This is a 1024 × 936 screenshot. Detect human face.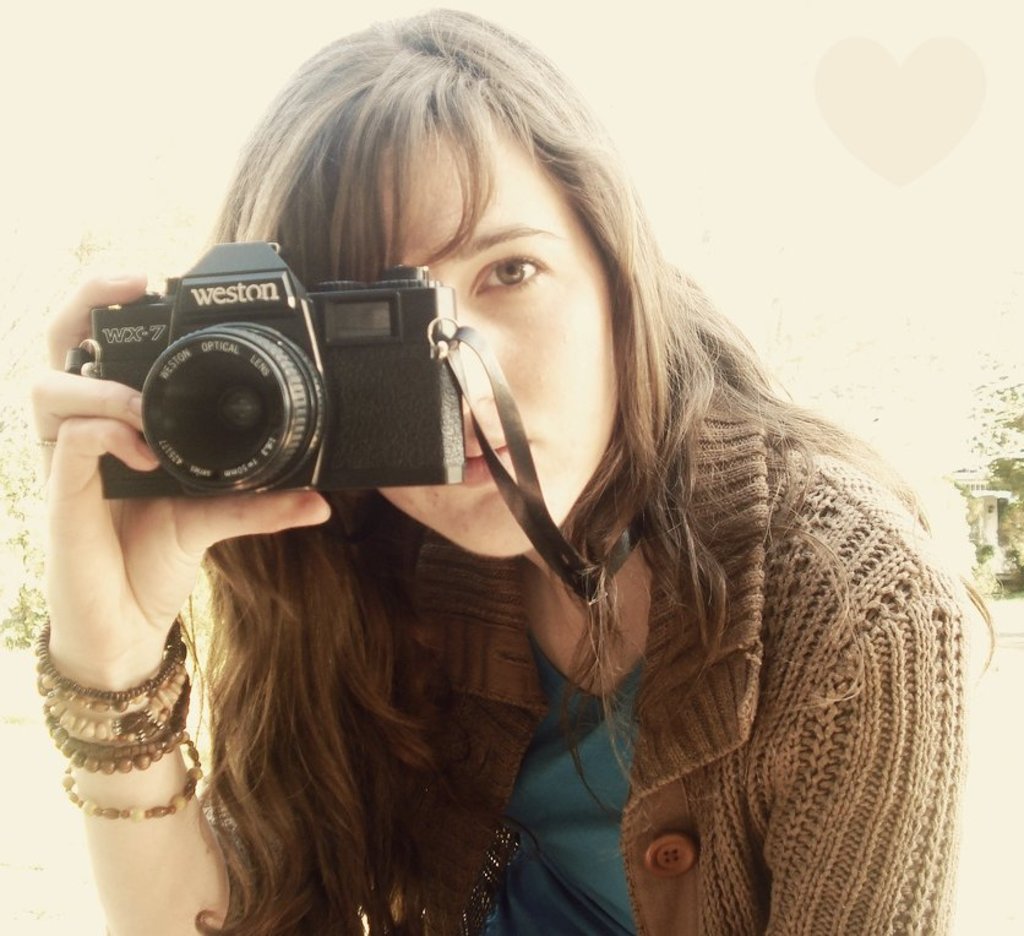
bbox=(383, 108, 631, 553).
